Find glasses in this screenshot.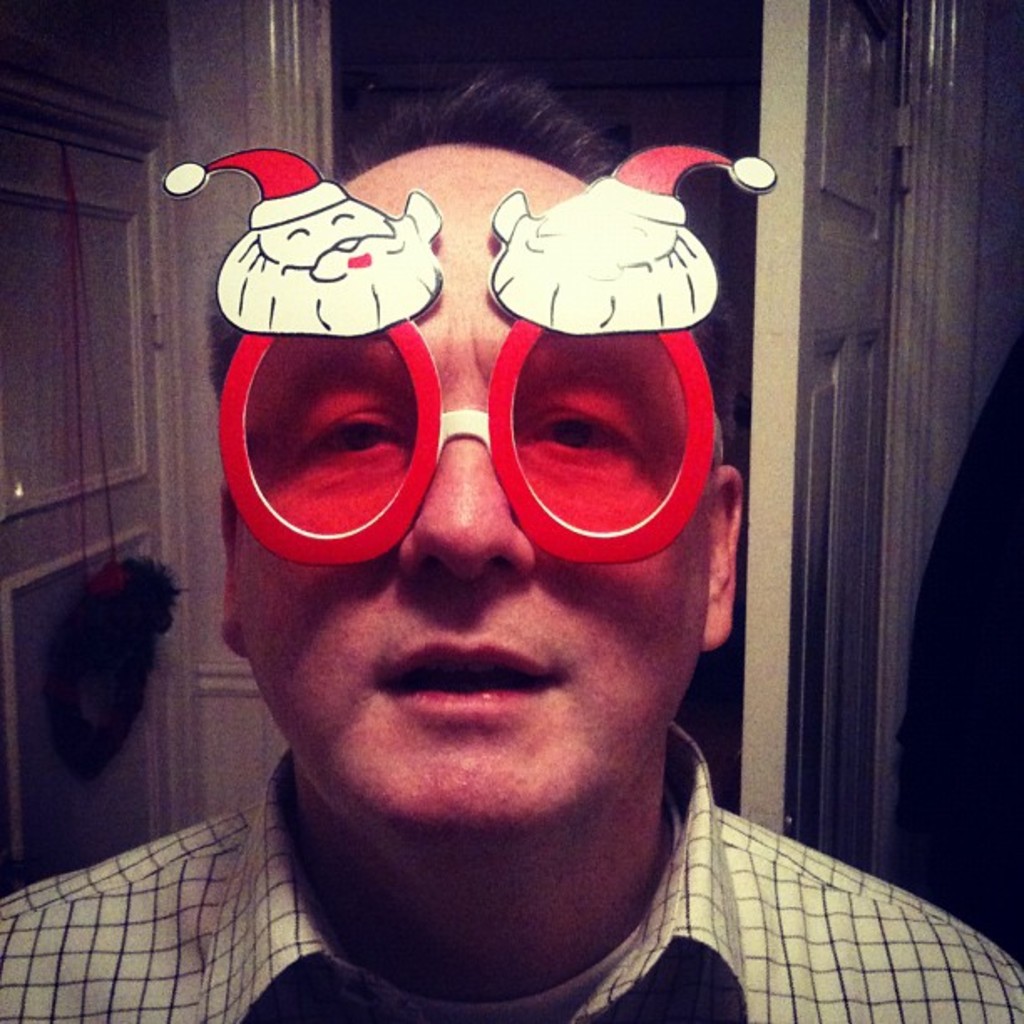
The bounding box for glasses is [x1=159, y1=146, x2=776, y2=571].
